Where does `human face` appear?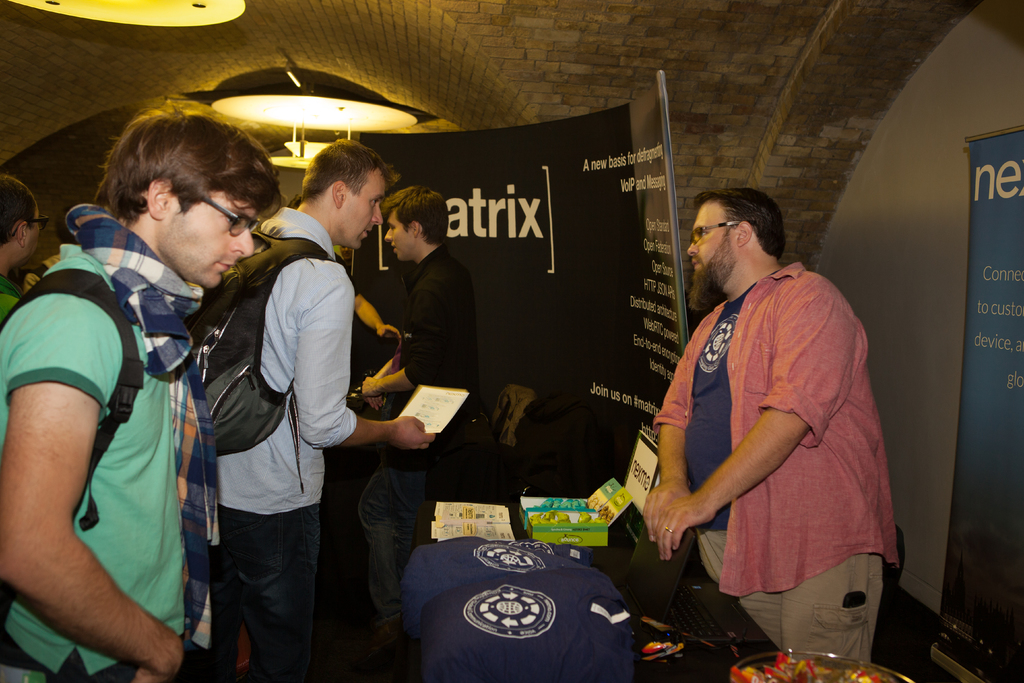
Appears at [384, 211, 414, 258].
